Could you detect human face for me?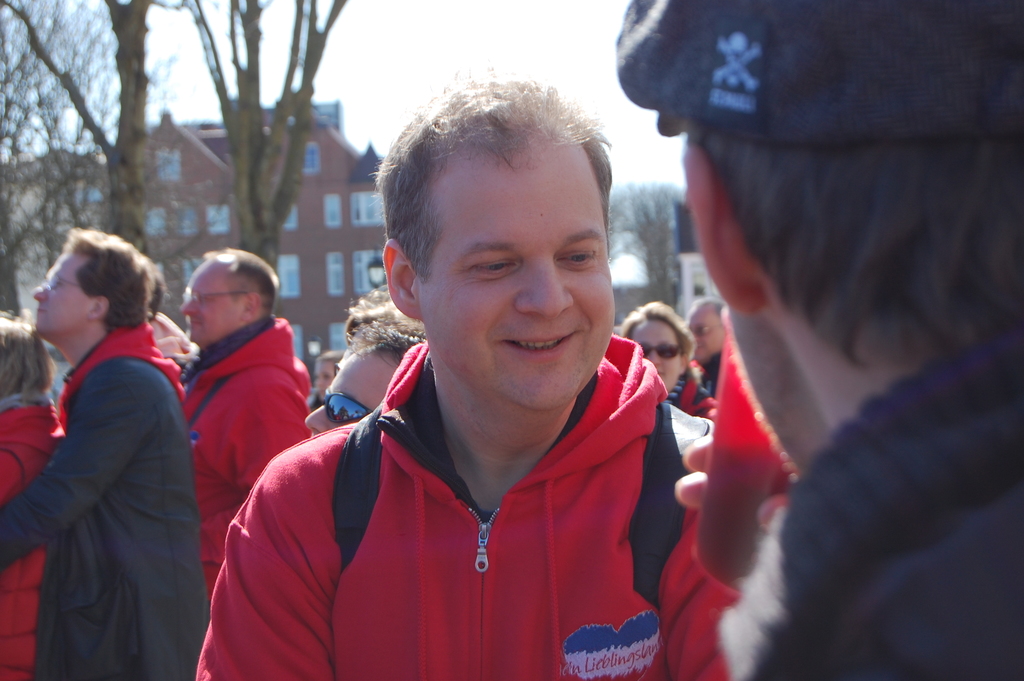
Detection result: [left=421, top=151, right=614, bottom=406].
